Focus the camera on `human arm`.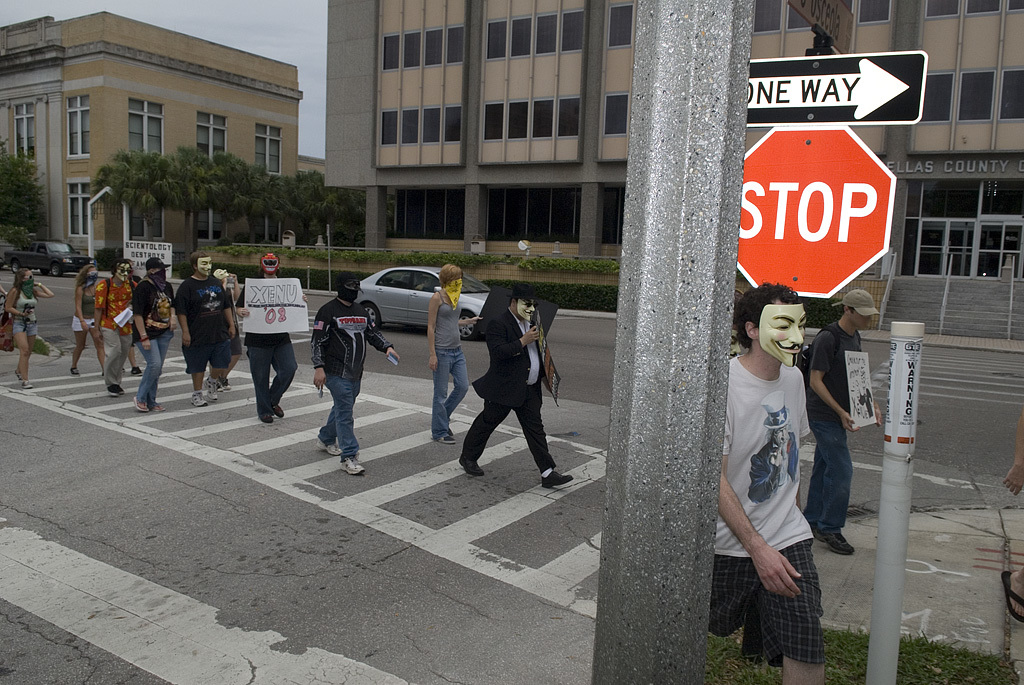
Focus region: <box>3,289,25,322</box>.
